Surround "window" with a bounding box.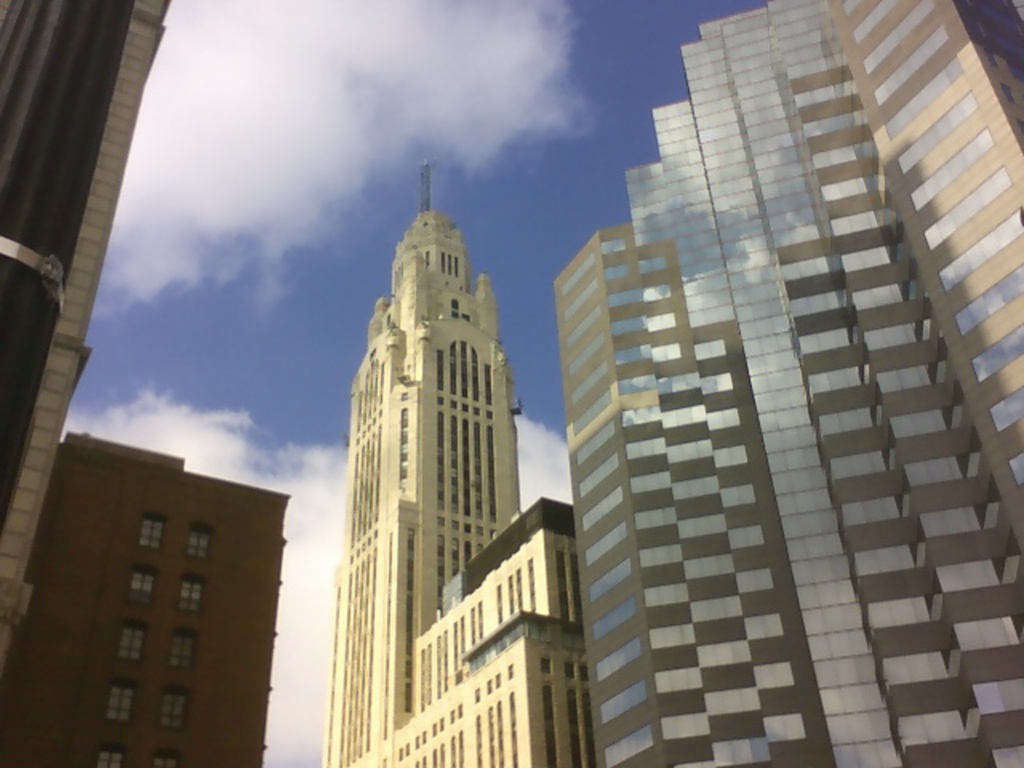
[179,578,200,614].
